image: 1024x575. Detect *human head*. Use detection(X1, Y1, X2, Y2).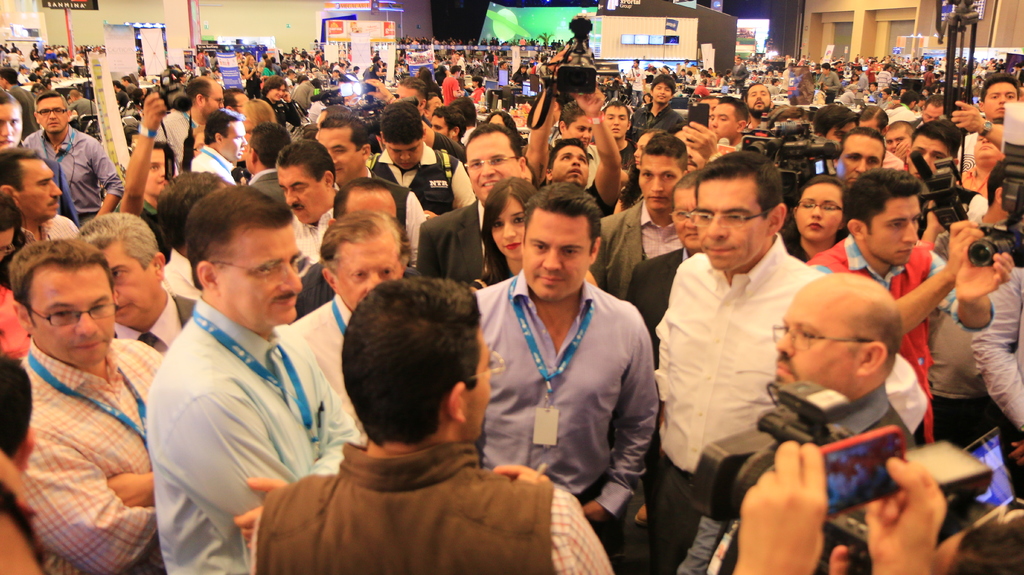
detection(429, 106, 465, 145).
